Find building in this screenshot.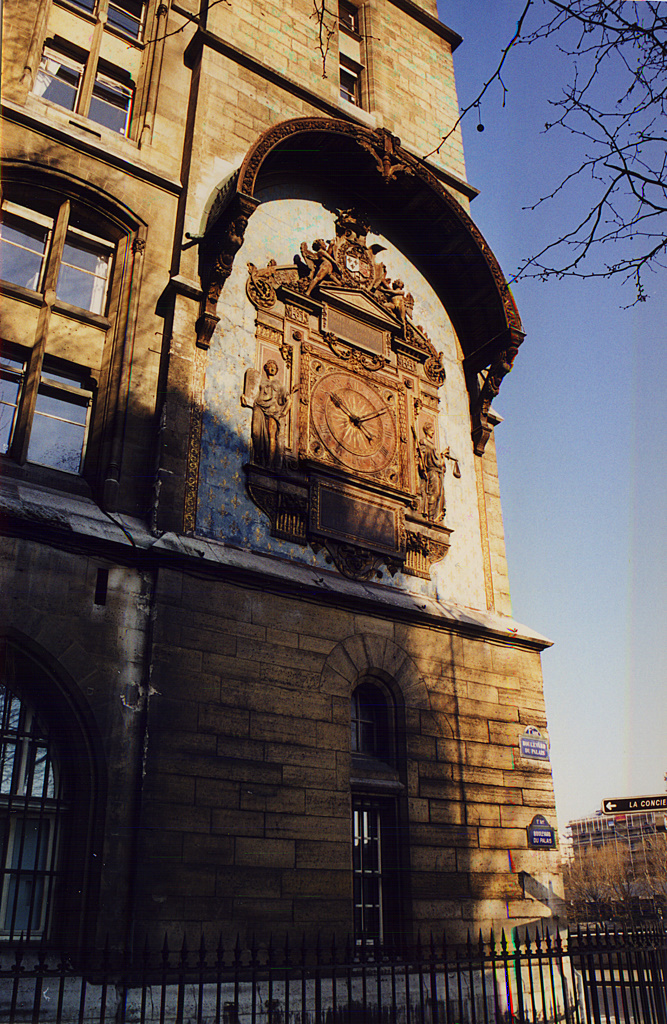
The bounding box for building is (8,0,581,1014).
